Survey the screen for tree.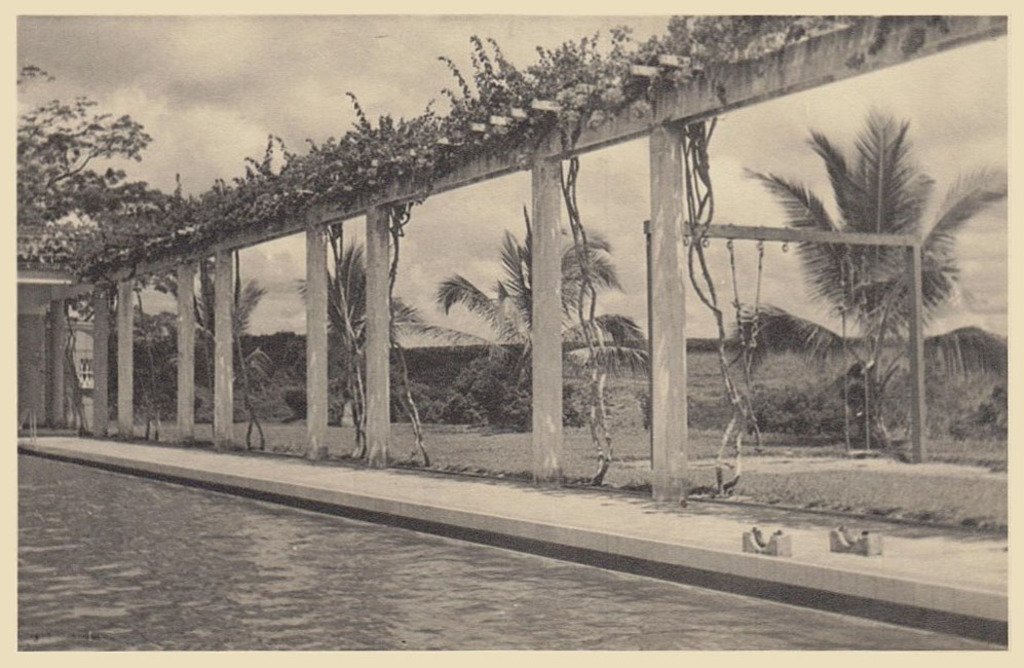
Survey found: select_region(294, 335, 359, 451).
